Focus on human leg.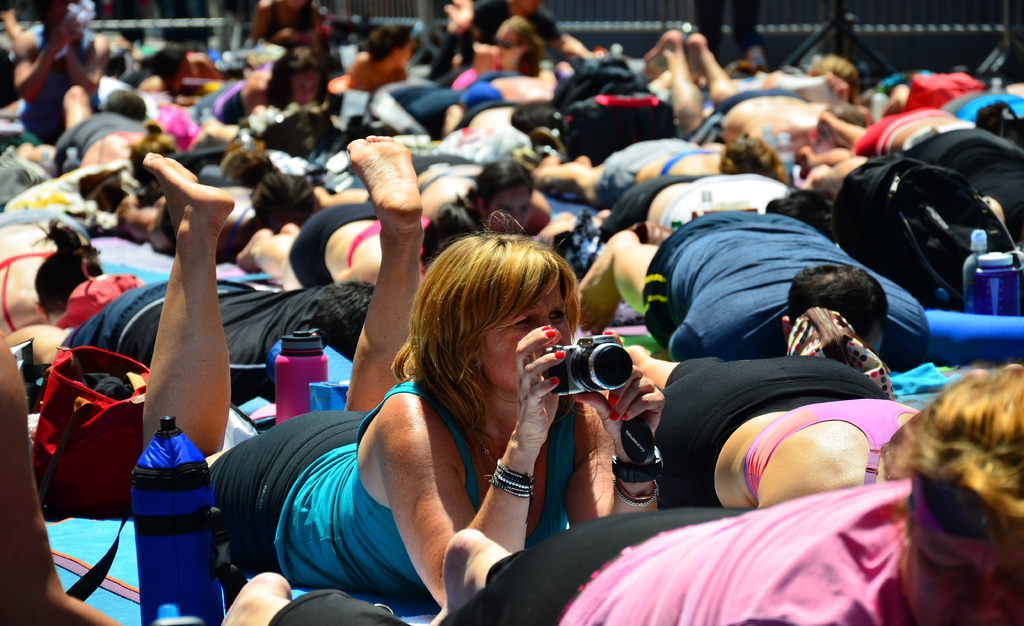
Focused at bbox=[643, 24, 705, 135].
